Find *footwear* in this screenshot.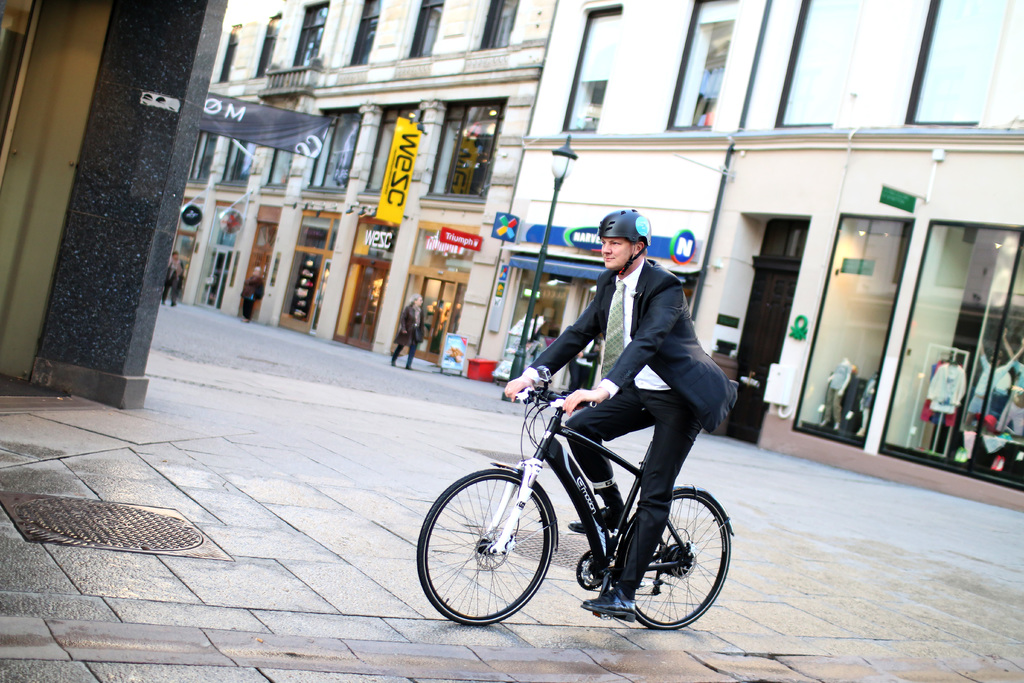
The bounding box for *footwear* is bbox=[161, 299, 166, 309].
